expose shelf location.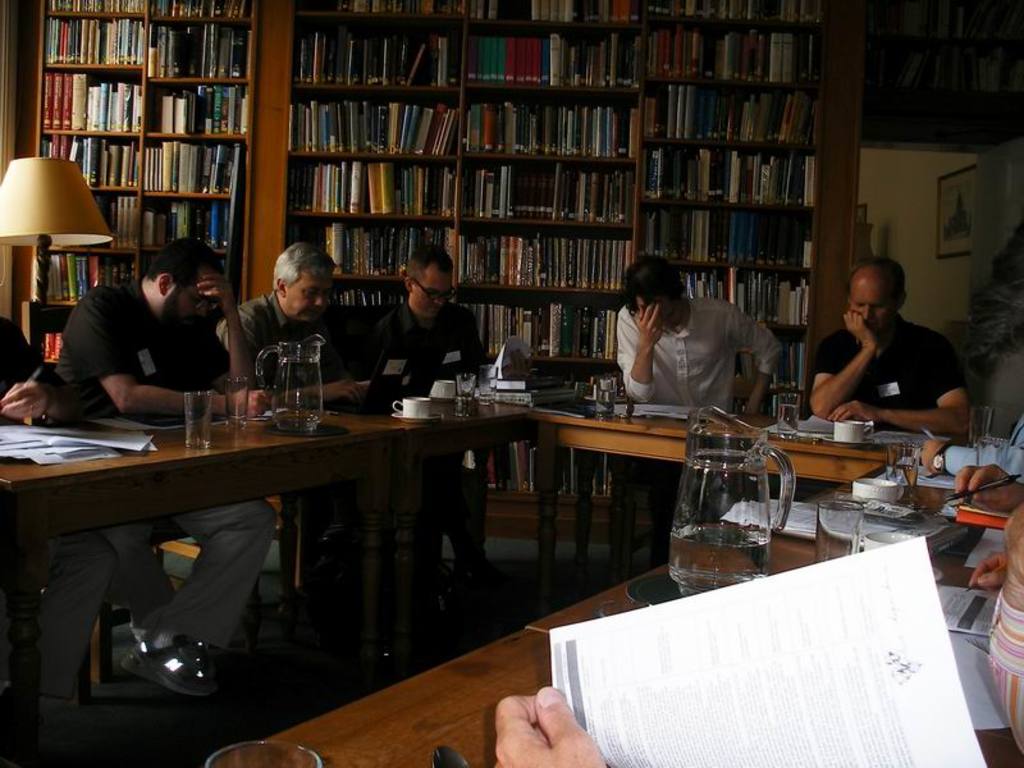
Exposed at 45/134/140/191.
